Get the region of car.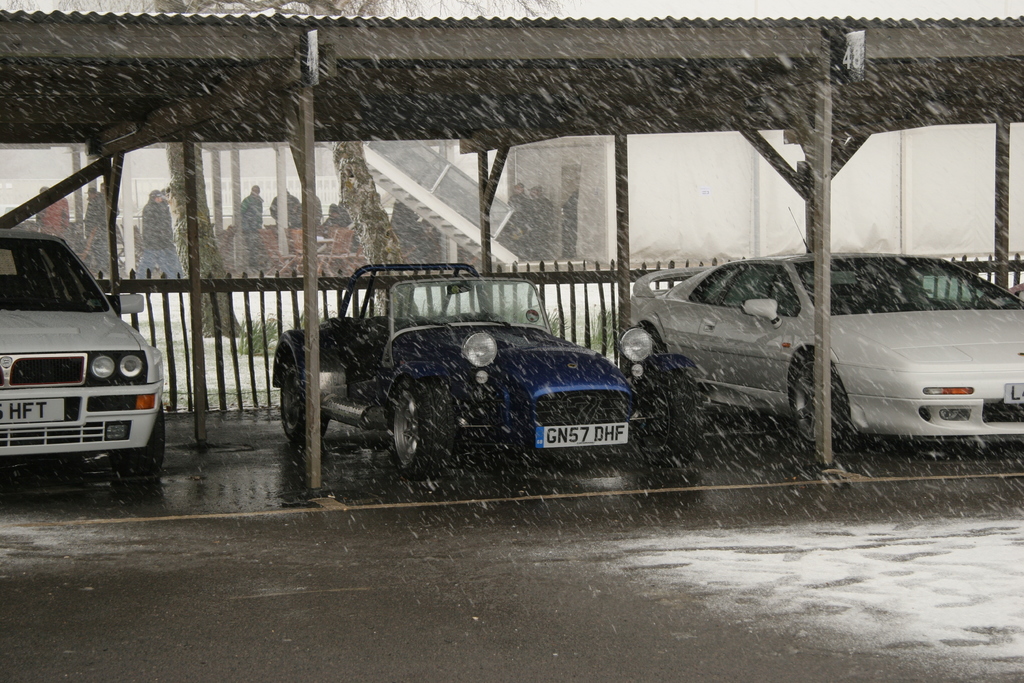
select_region(628, 247, 1023, 452).
